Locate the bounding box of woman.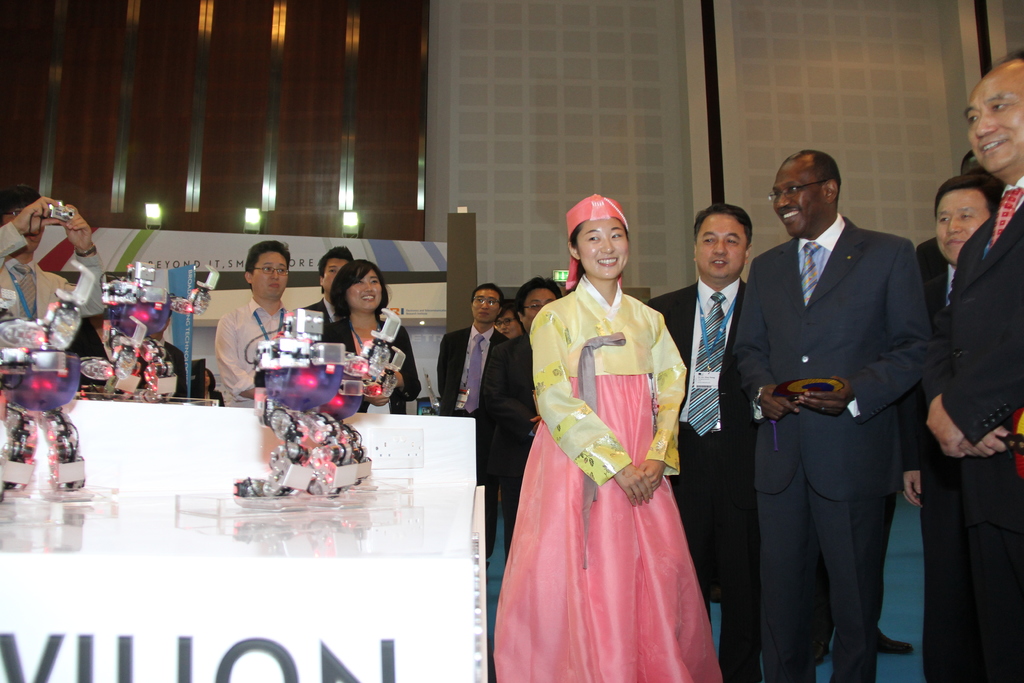
Bounding box: {"x1": 186, "y1": 367, "x2": 221, "y2": 403}.
